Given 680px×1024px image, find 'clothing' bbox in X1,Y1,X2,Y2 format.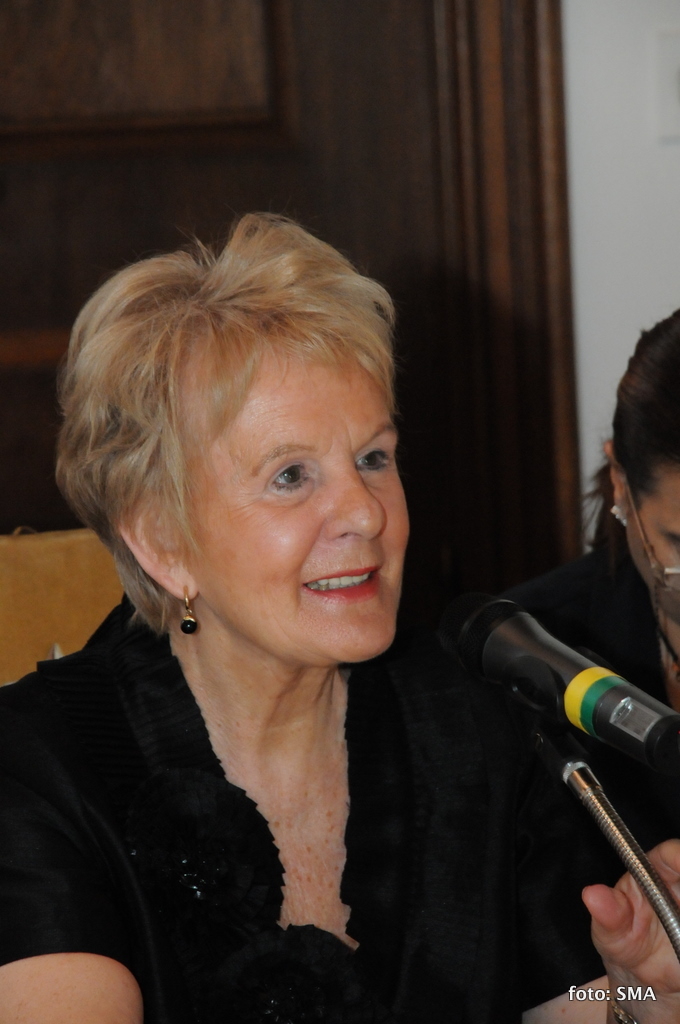
533,520,679,852.
